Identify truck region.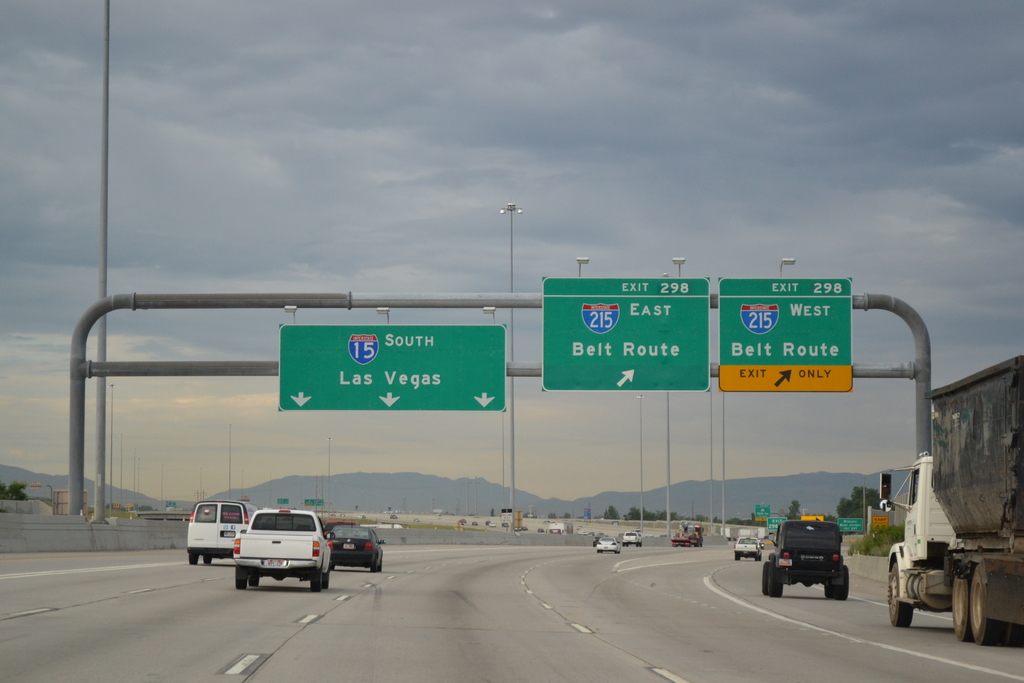
Region: 876 345 1023 641.
